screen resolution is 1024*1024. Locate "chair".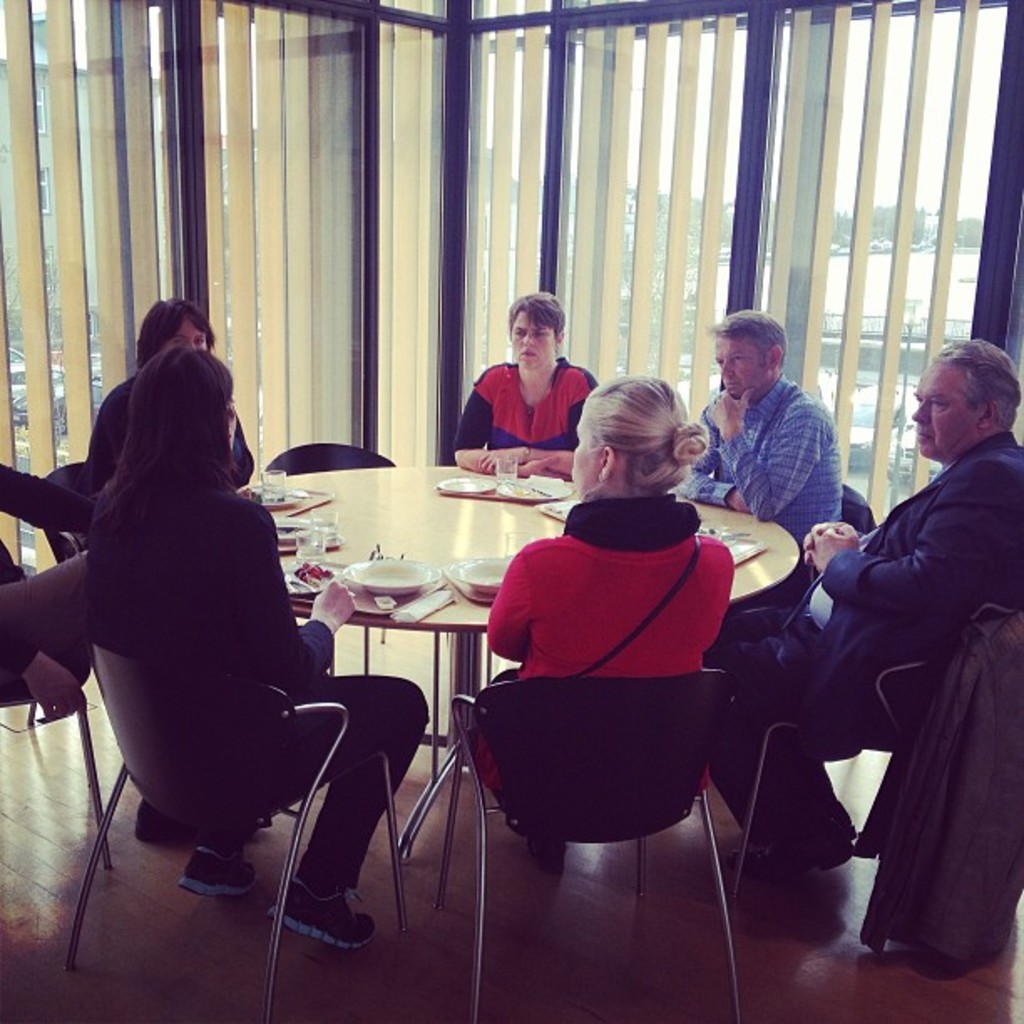
BBox(0, 654, 110, 860).
